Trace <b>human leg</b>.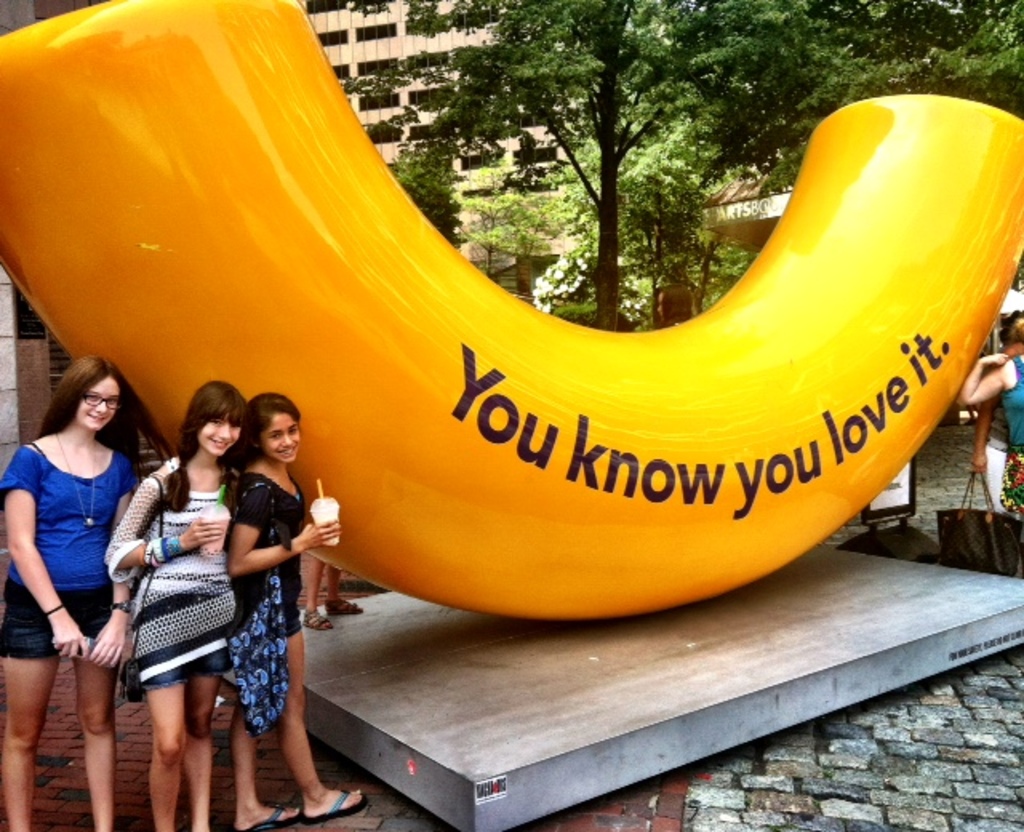
Traced to bbox=[981, 442, 1006, 510].
